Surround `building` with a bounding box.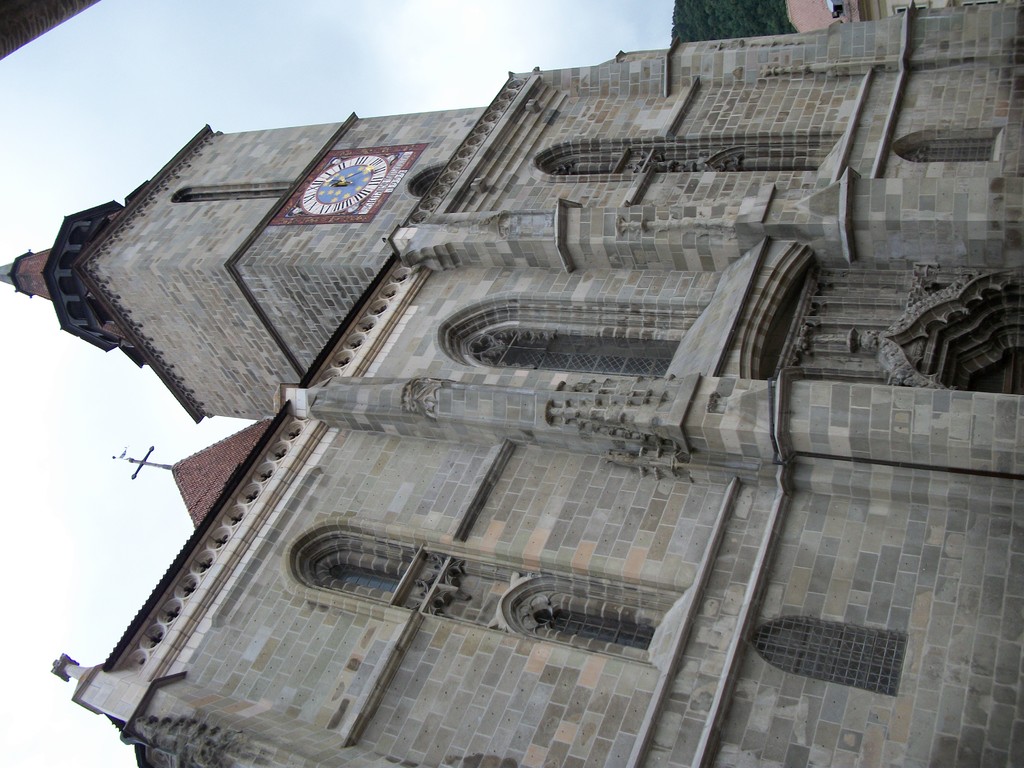
(left=0, top=0, right=1023, bottom=767).
